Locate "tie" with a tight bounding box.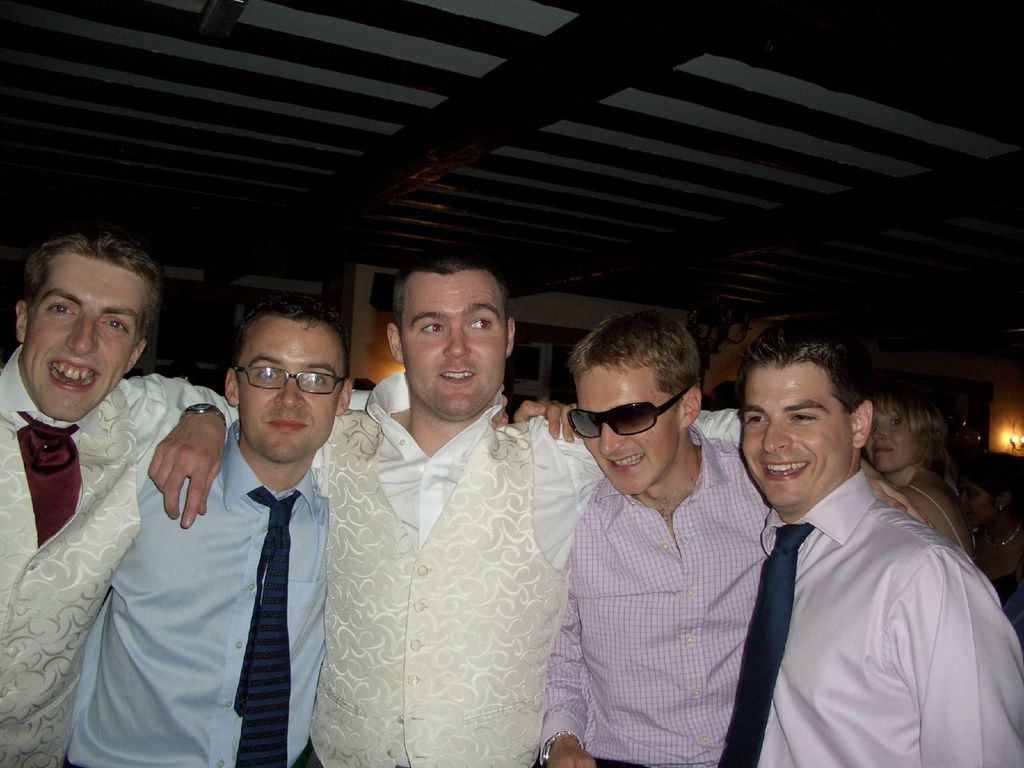
717/521/813/767.
